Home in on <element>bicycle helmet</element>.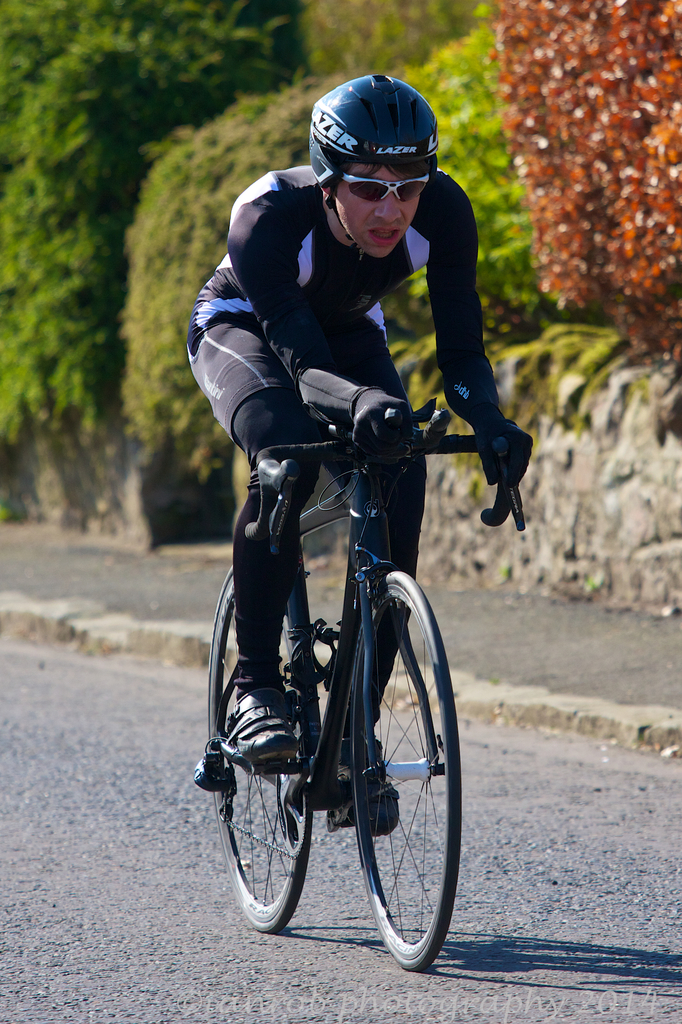
Homed in at <region>298, 68, 435, 204</region>.
